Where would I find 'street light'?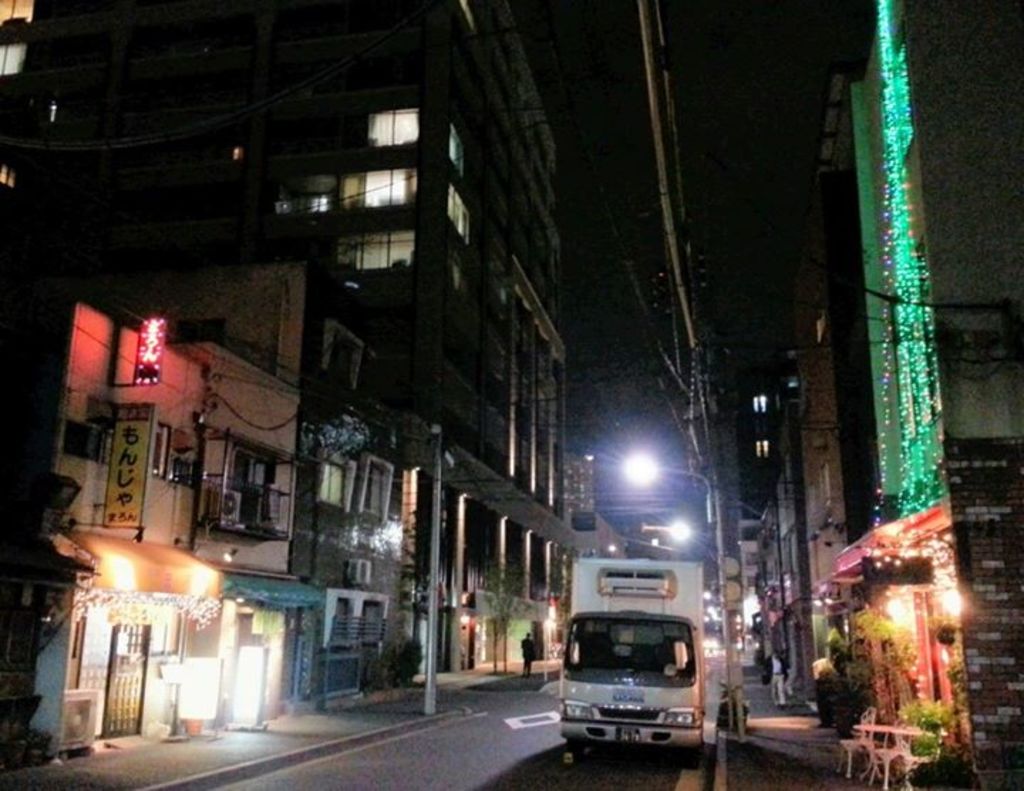
At bbox(619, 445, 737, 728).
